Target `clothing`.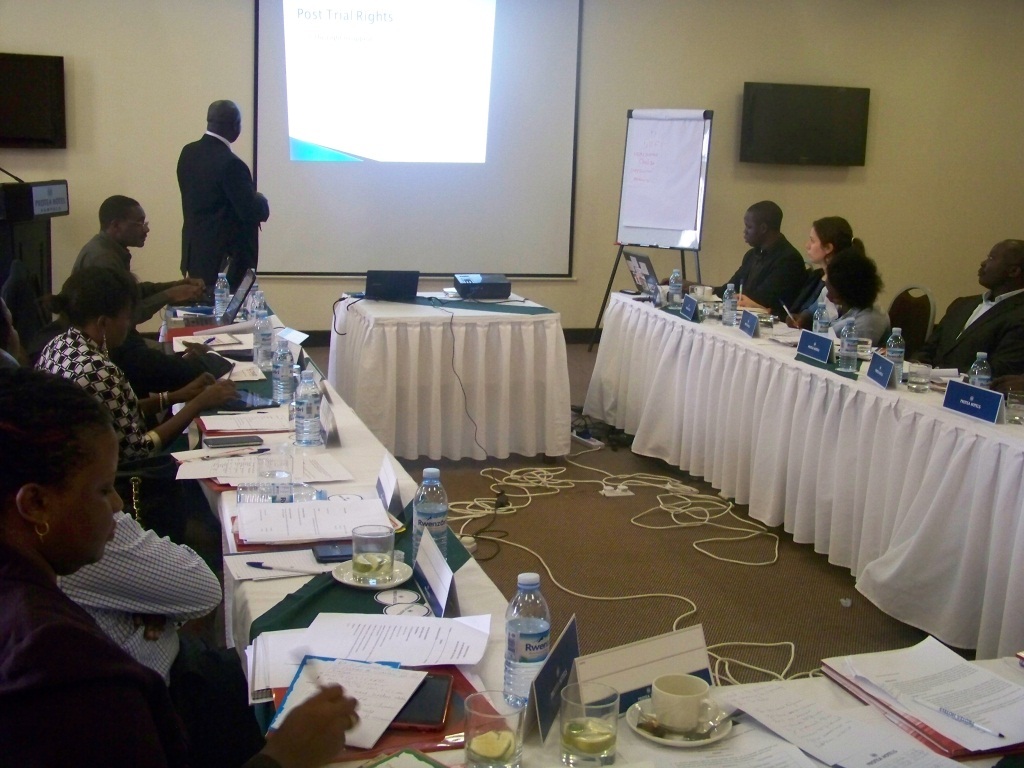
Target region: BBox(0, 571, 250, 767).
